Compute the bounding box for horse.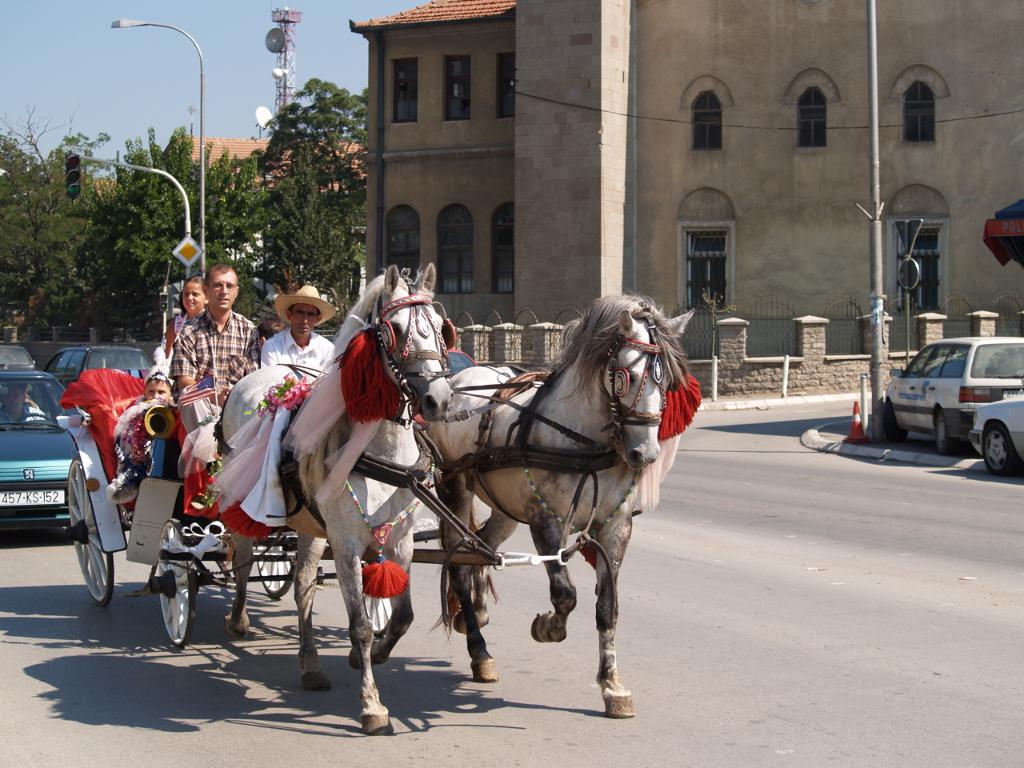
217,262,456,734.
